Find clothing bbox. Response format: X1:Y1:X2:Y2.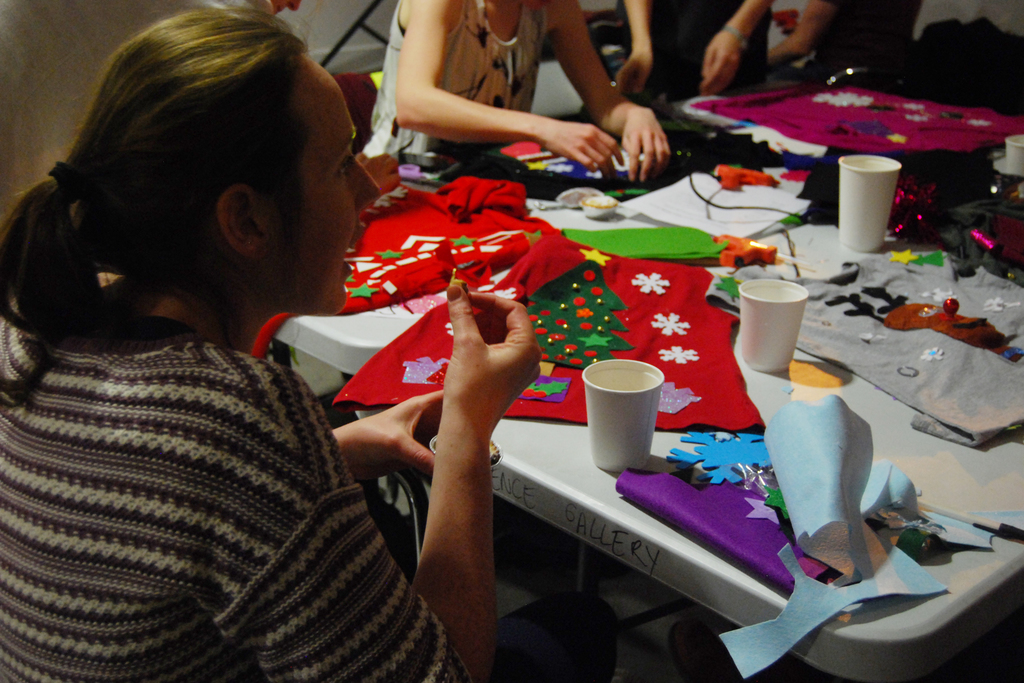
805:0:915:58.
